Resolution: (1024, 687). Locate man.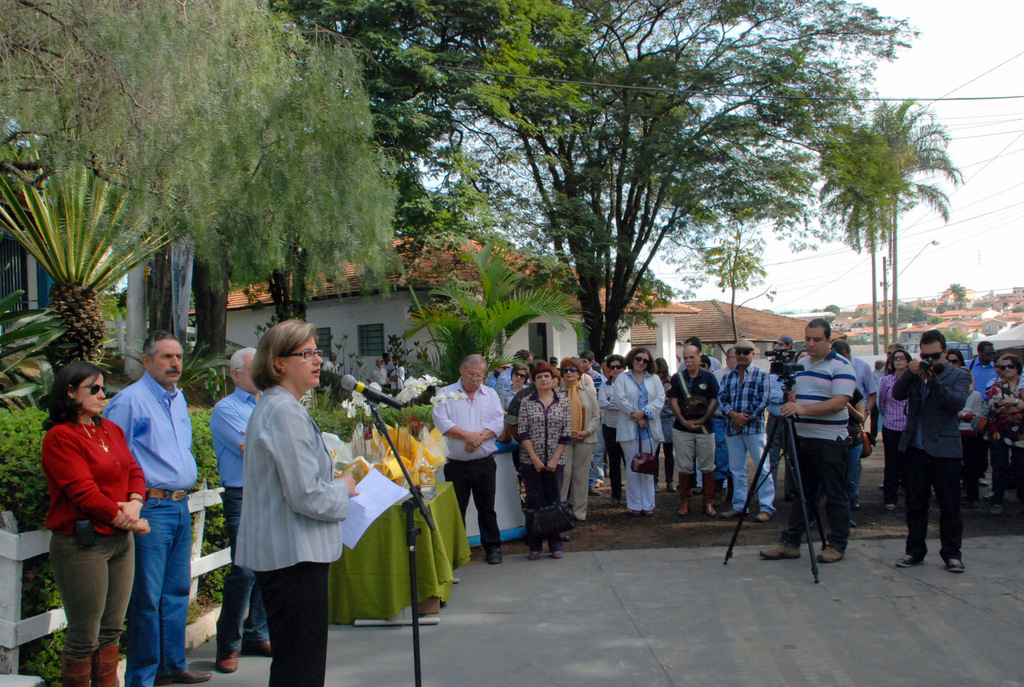
[x1=764, y1=342, x2=803, y2=475].
